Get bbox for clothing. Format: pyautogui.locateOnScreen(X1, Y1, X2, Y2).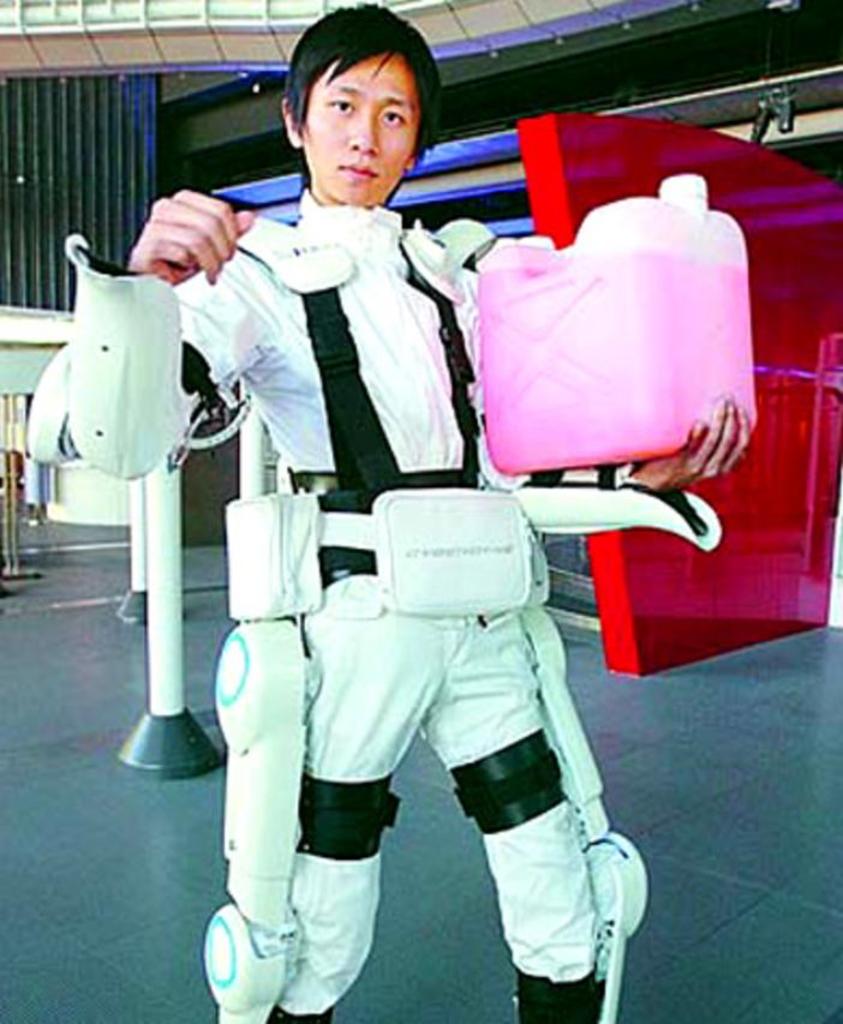
pyautogui.locateOnScreen(165, 188, 636, 1023).
